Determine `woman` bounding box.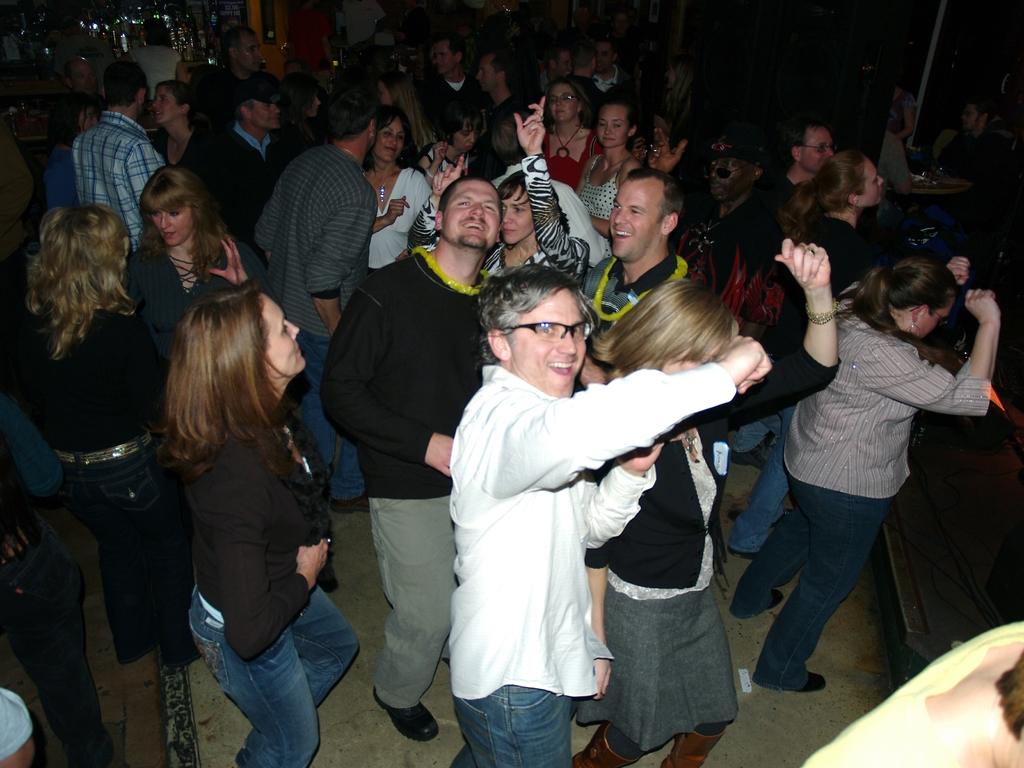
Determined: locate(135, 166, 278, 319).
